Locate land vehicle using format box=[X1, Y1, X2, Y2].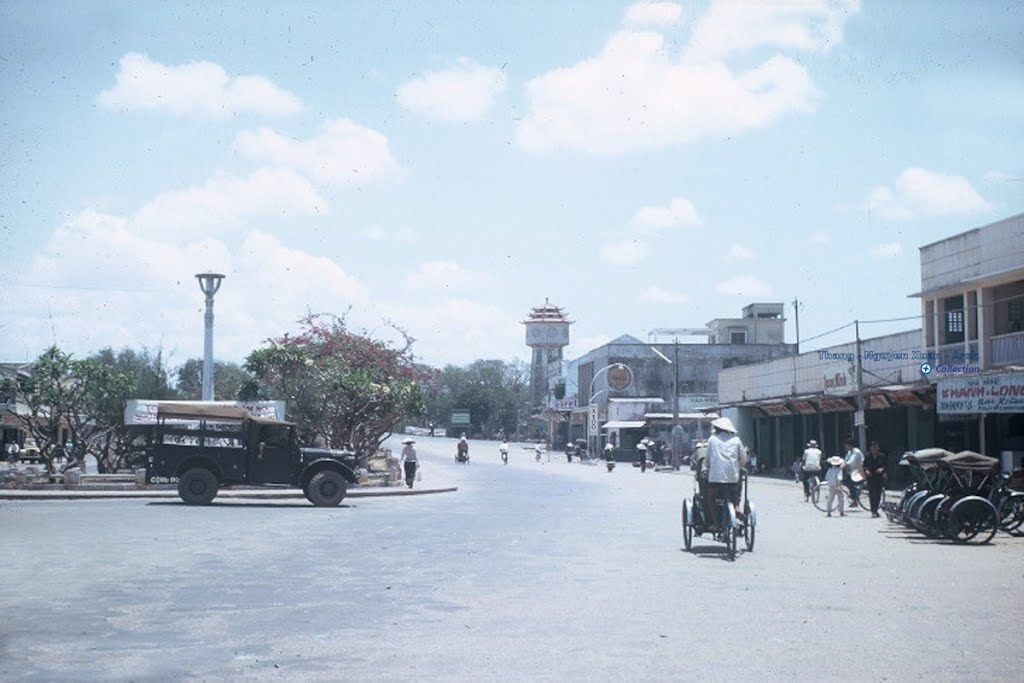
box=[682, 459, 758, 558].
